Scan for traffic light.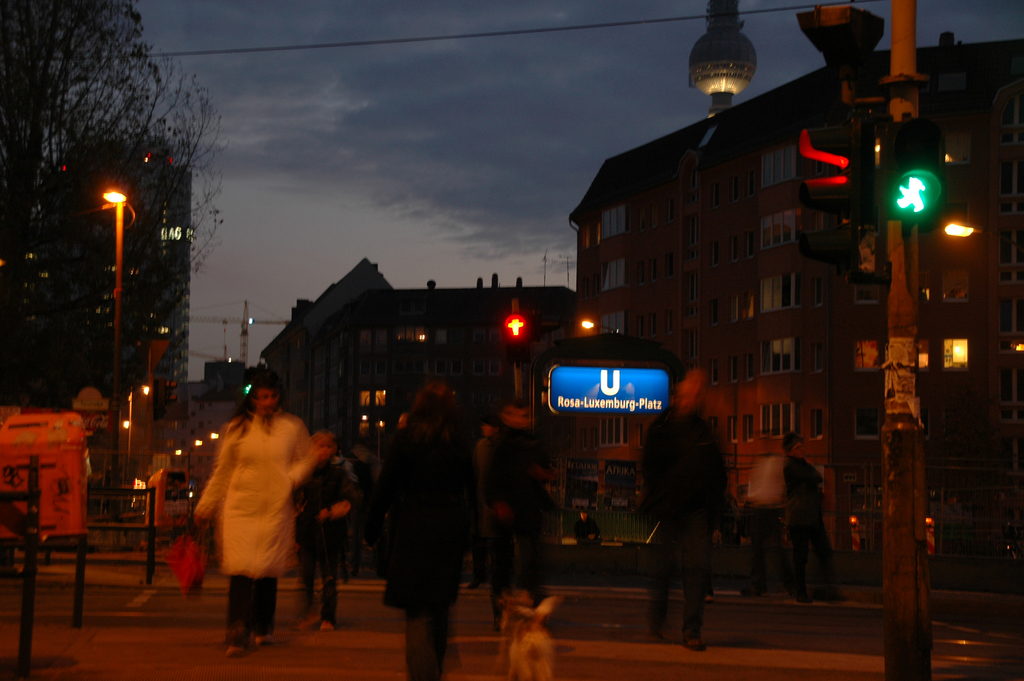
Scan result: [799,119,871,276].
